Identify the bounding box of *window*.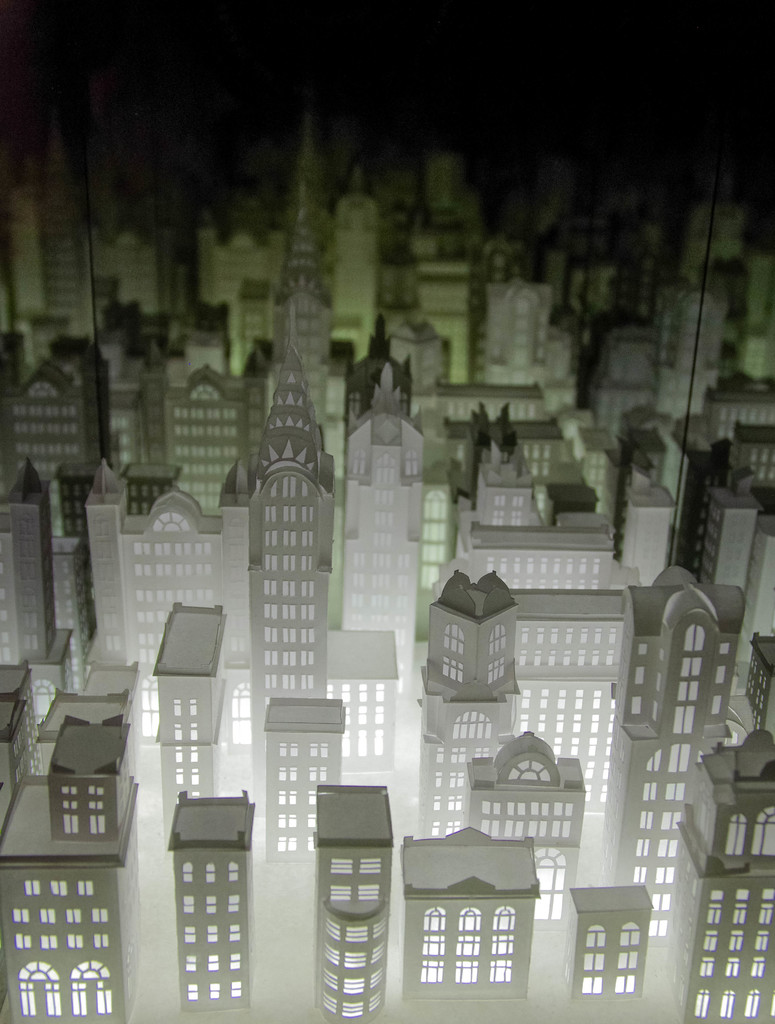
left=491, top=935, right=515, bottom=955.
